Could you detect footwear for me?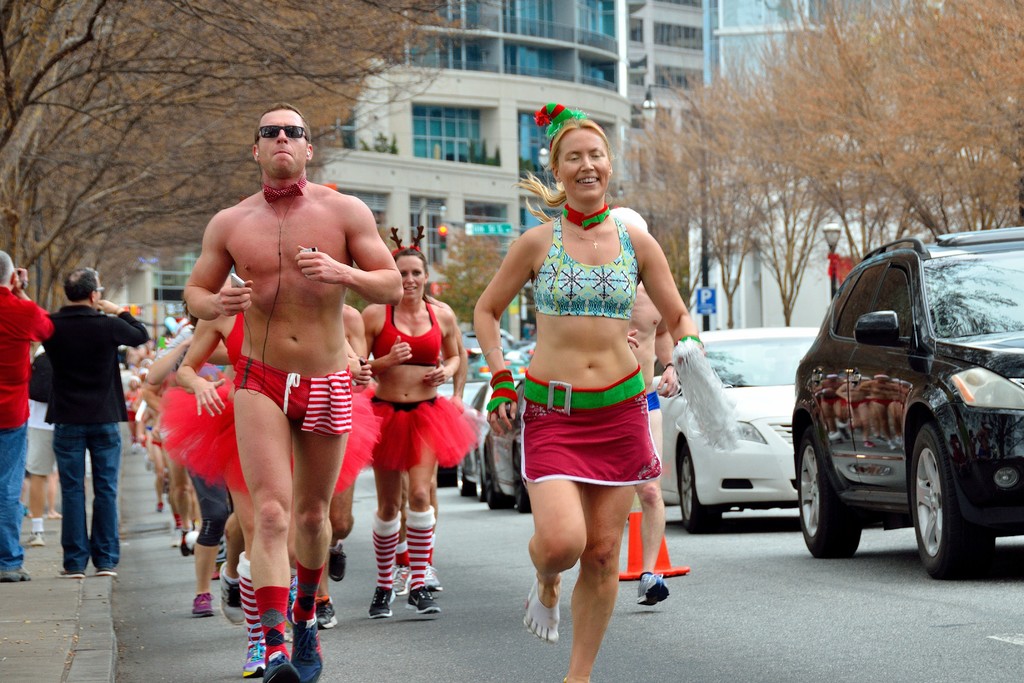
Detection result: 424 562 447 590.
